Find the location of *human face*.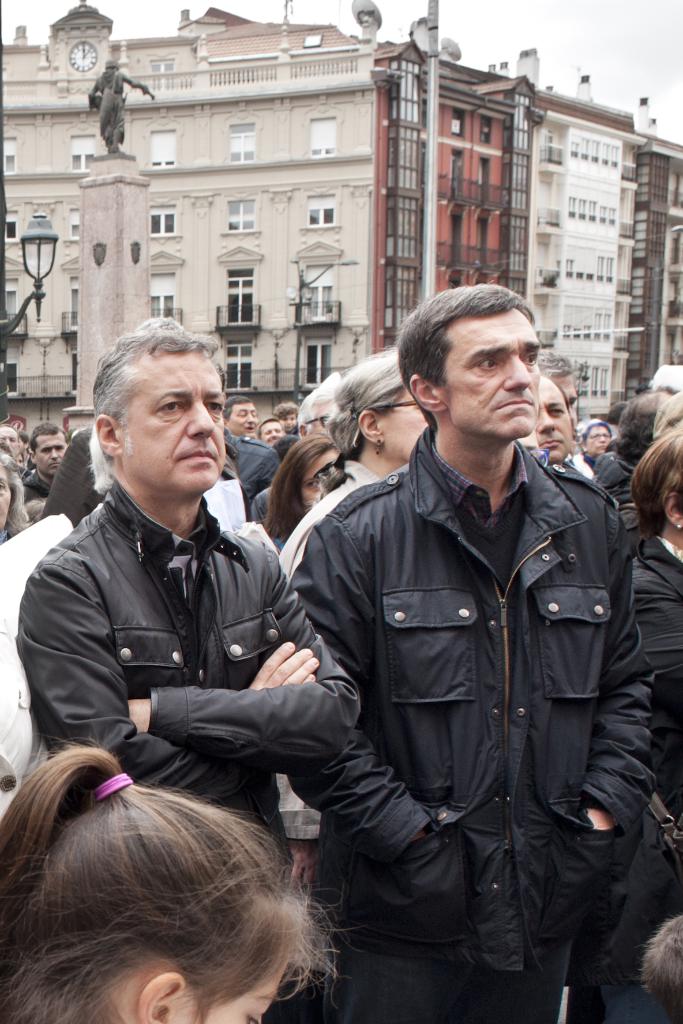
Location: 261 421 284 447.
